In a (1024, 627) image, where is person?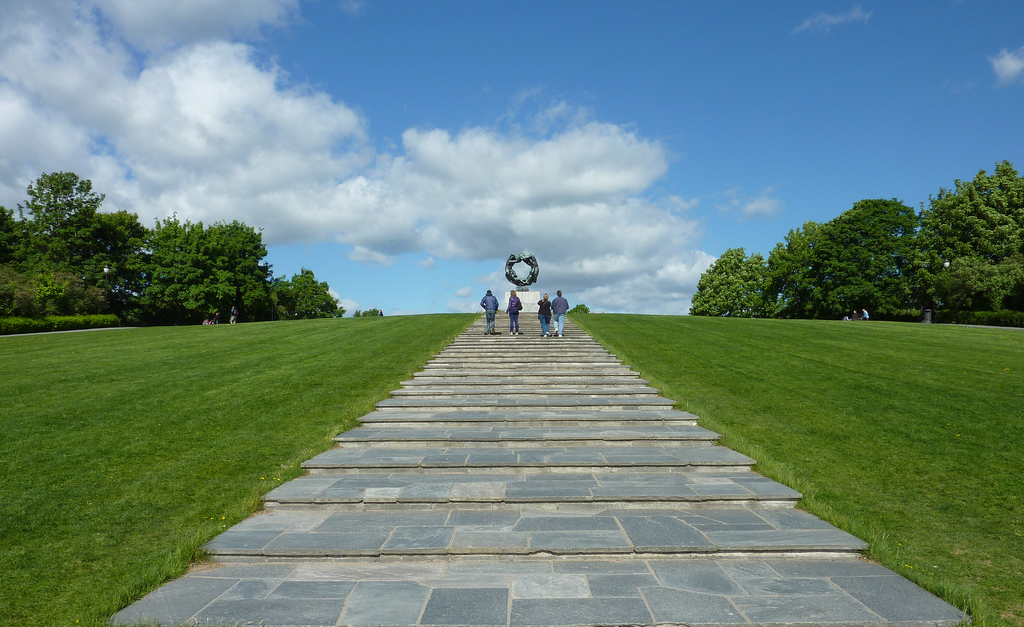
select_region(481, 285, 499, 334).
